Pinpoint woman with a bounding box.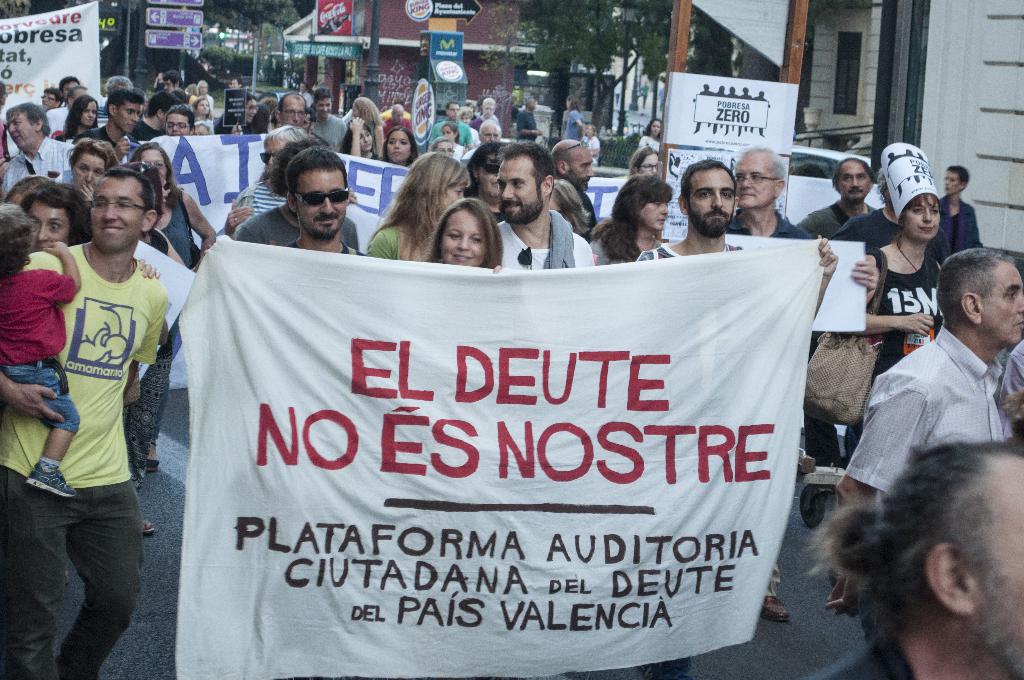
(left=366, top=152, right=477, bottom=268).
